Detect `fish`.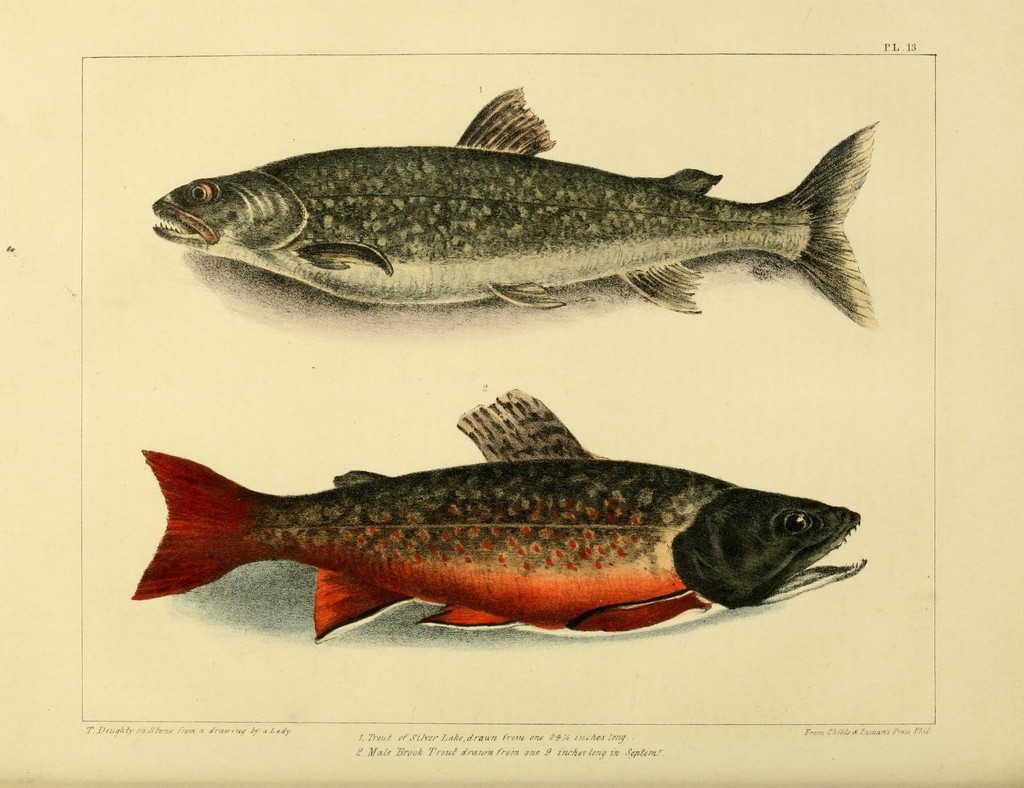
Detected at region(151, 80, 879, 332).
